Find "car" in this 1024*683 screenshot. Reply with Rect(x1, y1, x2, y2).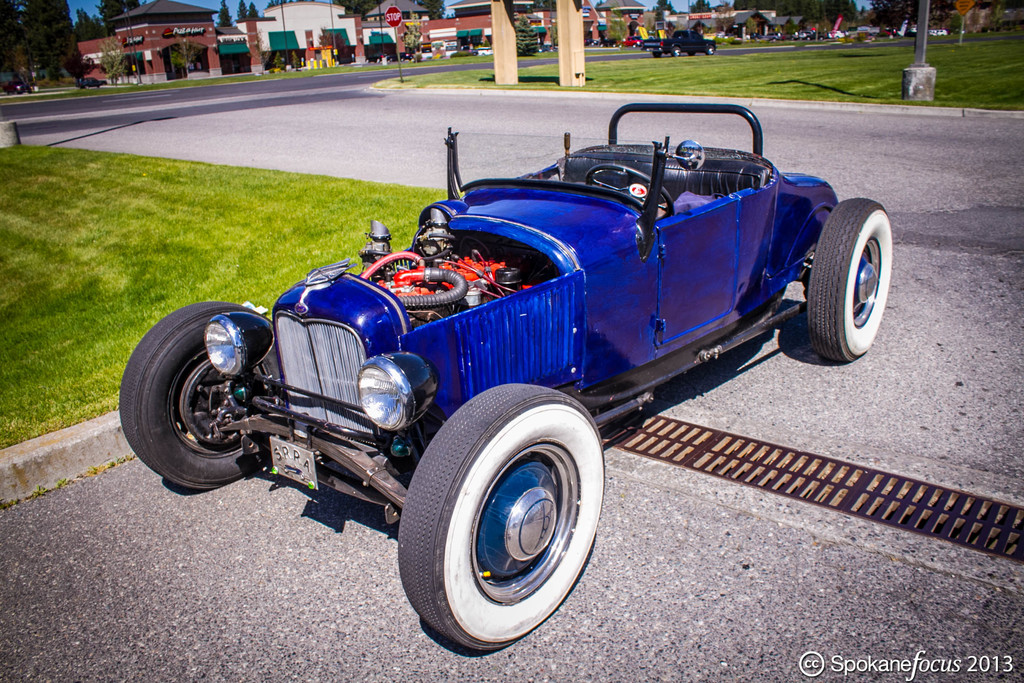
Rect(3, 81, 35, 97).
